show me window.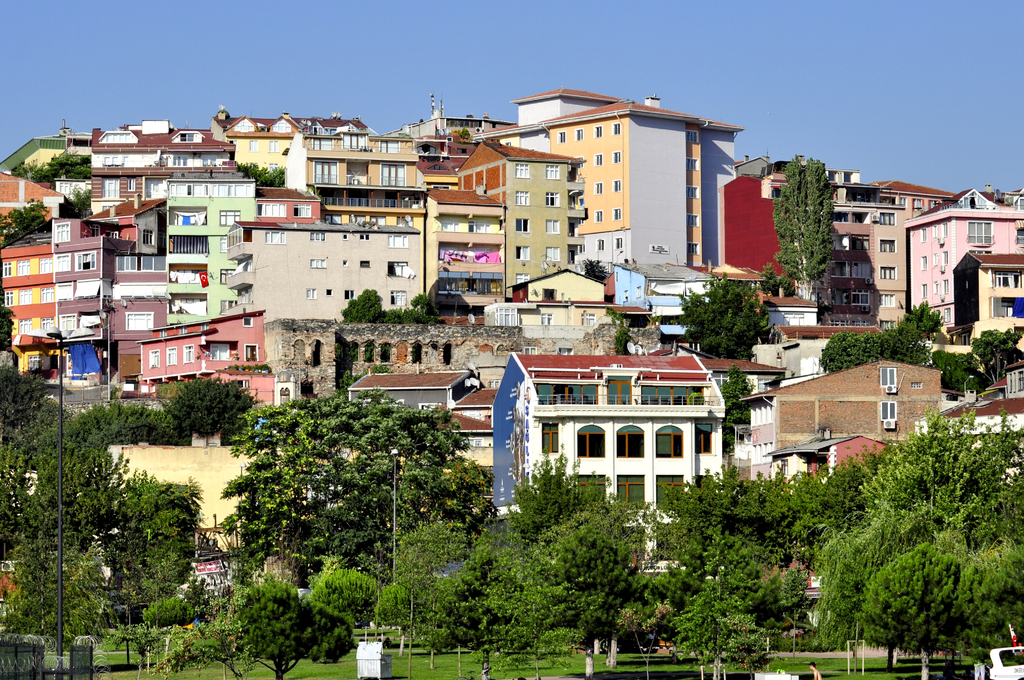
window is here: select_region(610, 122, 619, 134).
